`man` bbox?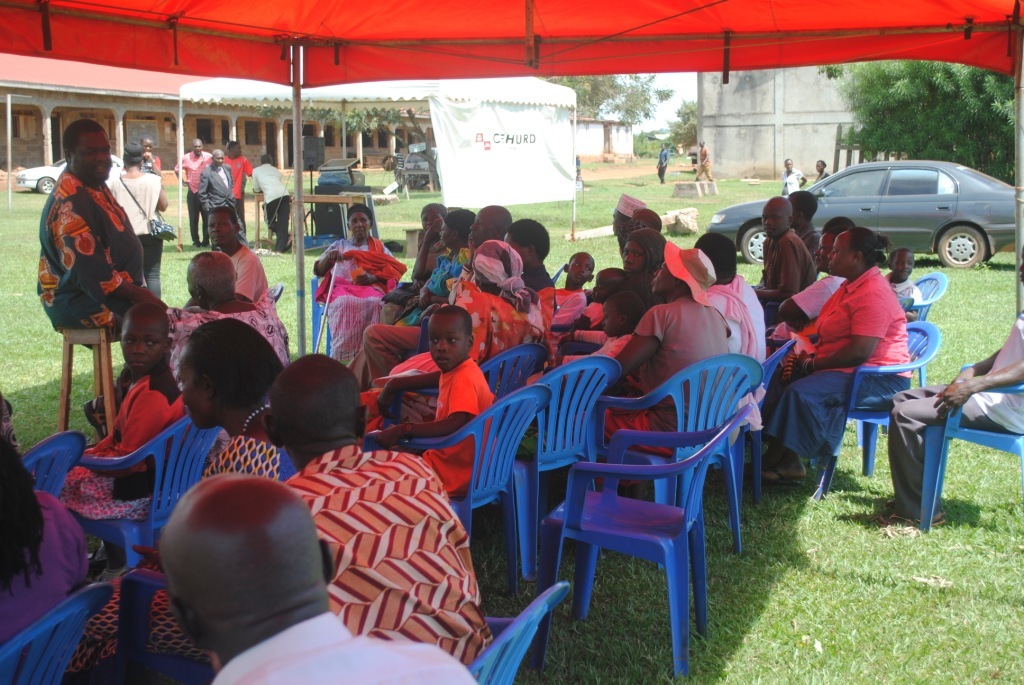
l=36, t=116, r=155, b=435
